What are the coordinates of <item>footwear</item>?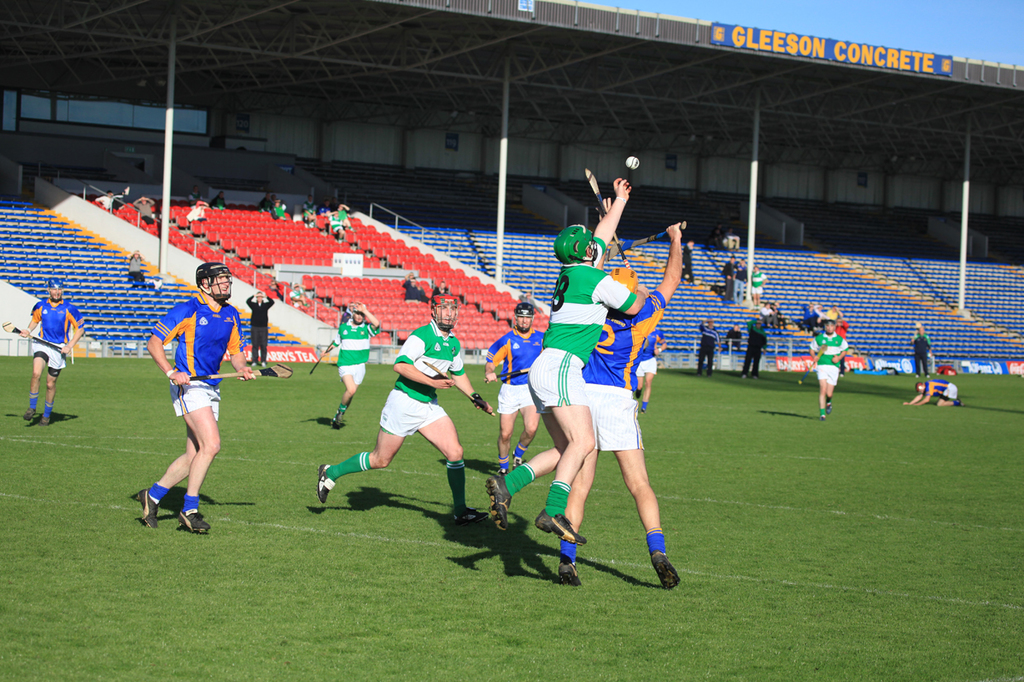
22/410/34/422.
